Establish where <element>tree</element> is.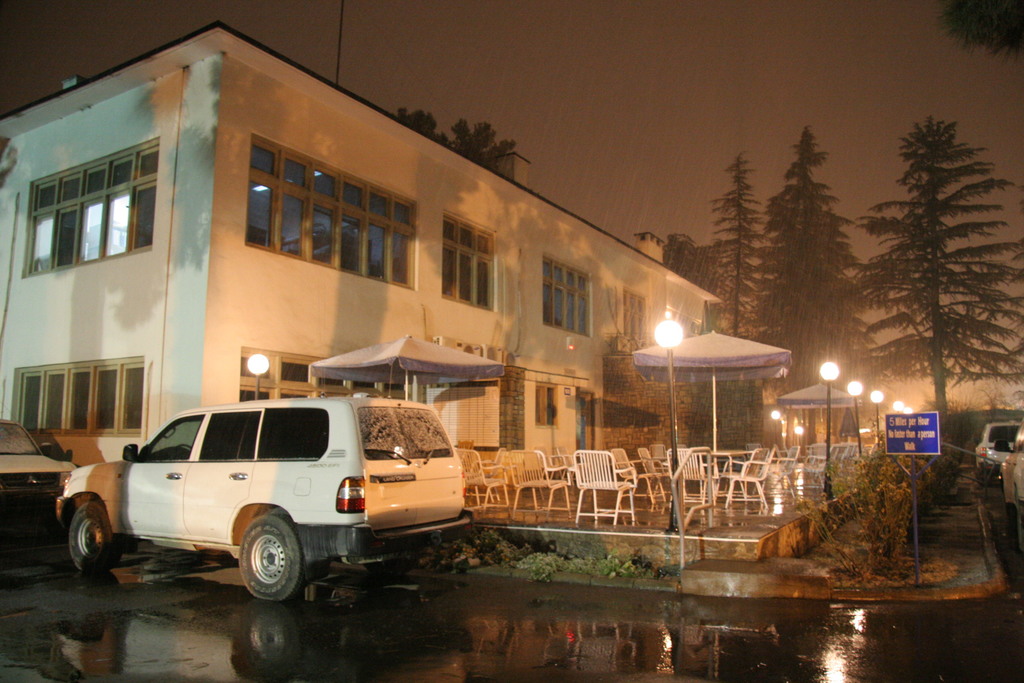
Established at (655,120,1014,451).
